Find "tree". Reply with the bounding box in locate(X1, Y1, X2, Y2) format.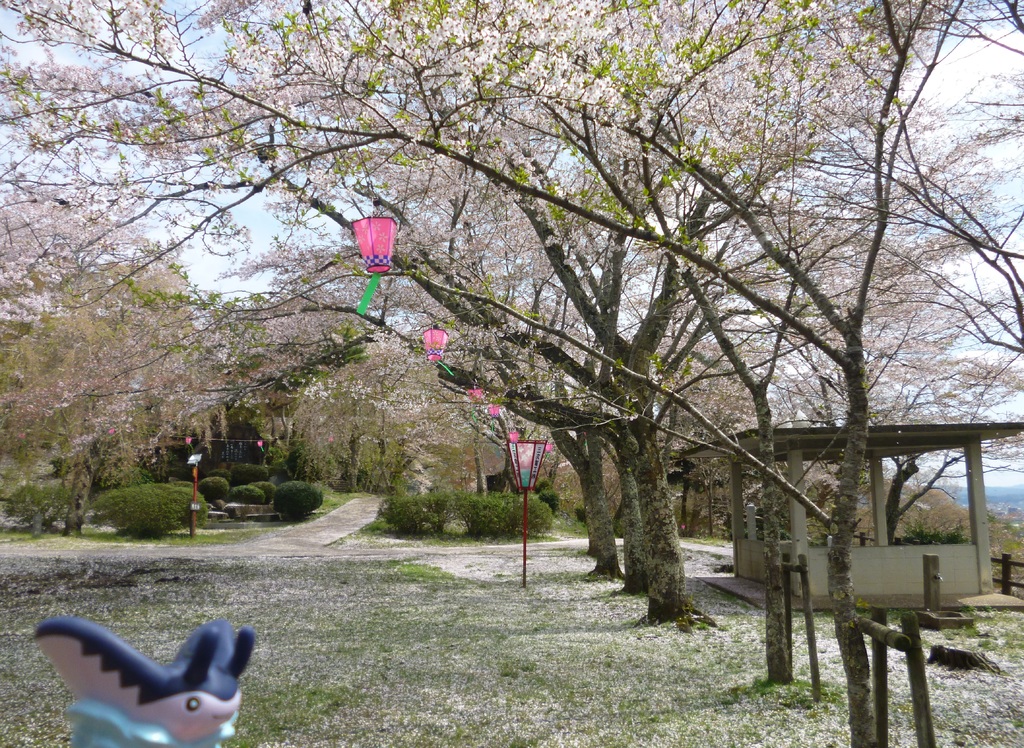
locate(274, 475, 325, 520).
